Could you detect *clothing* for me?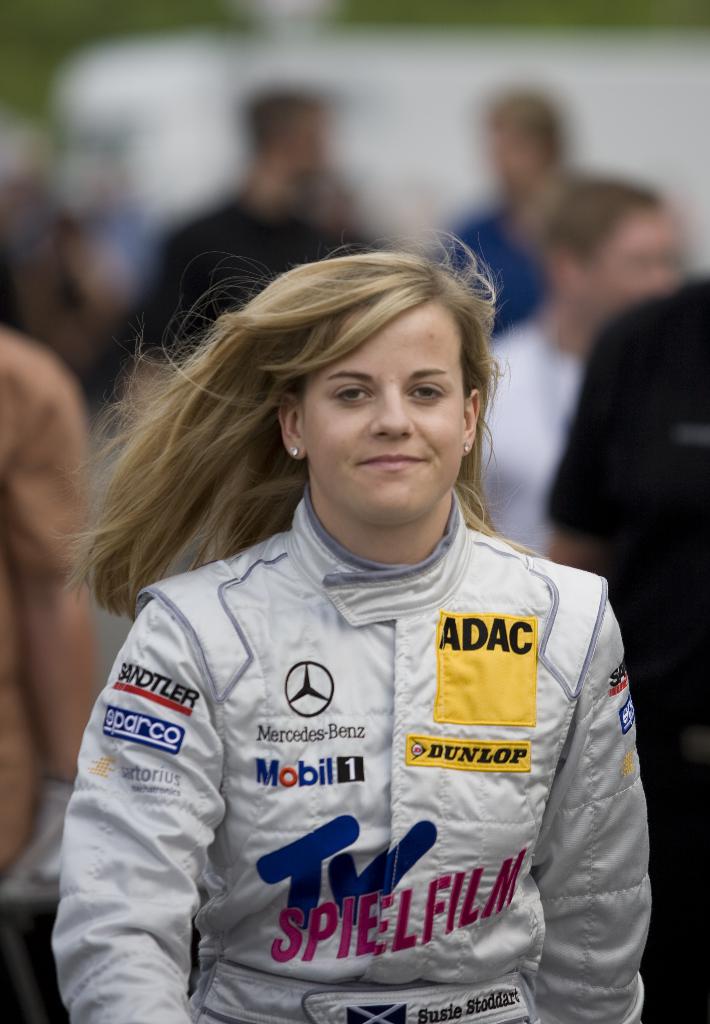
Detection result: bbox(144, 175, 368, 372).
